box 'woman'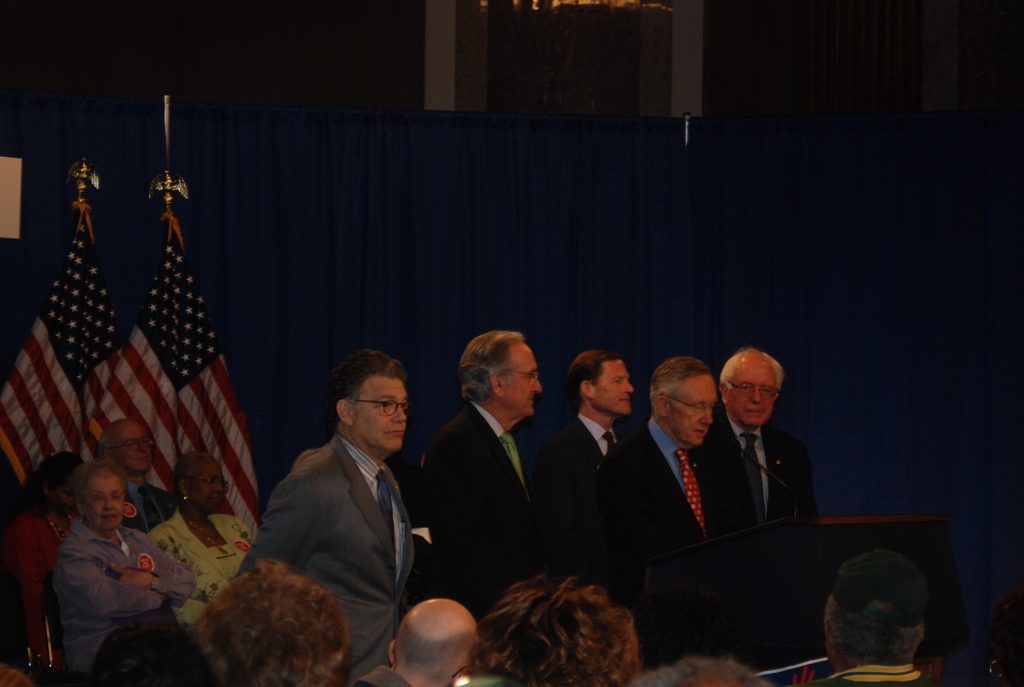
detection(145, 442, 264, 633)
